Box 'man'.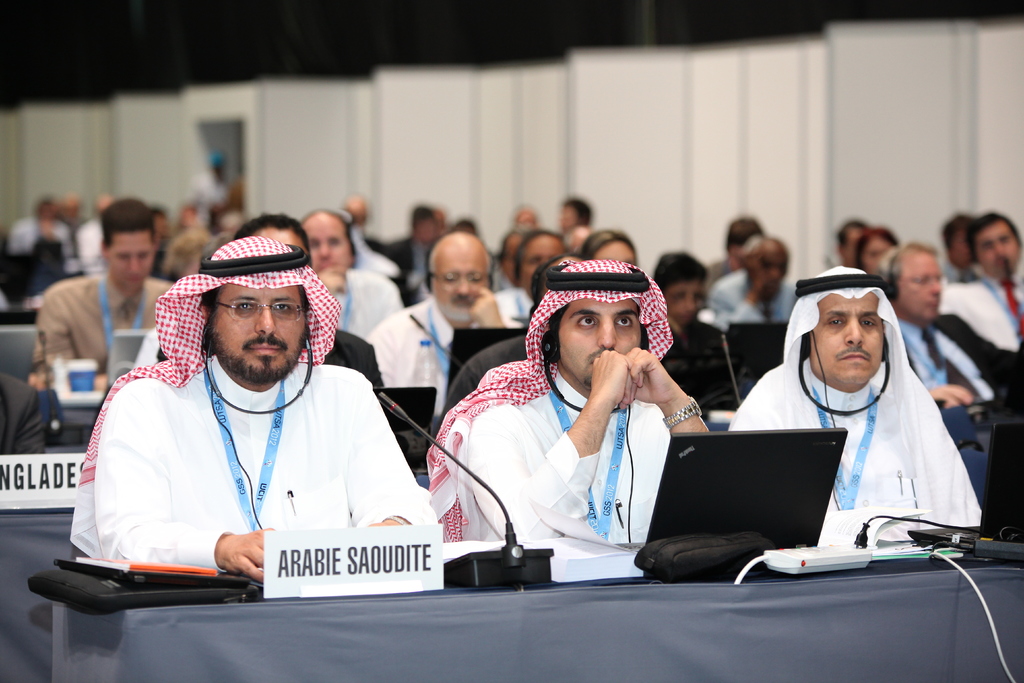
locate(33, 198, 175, 390).
